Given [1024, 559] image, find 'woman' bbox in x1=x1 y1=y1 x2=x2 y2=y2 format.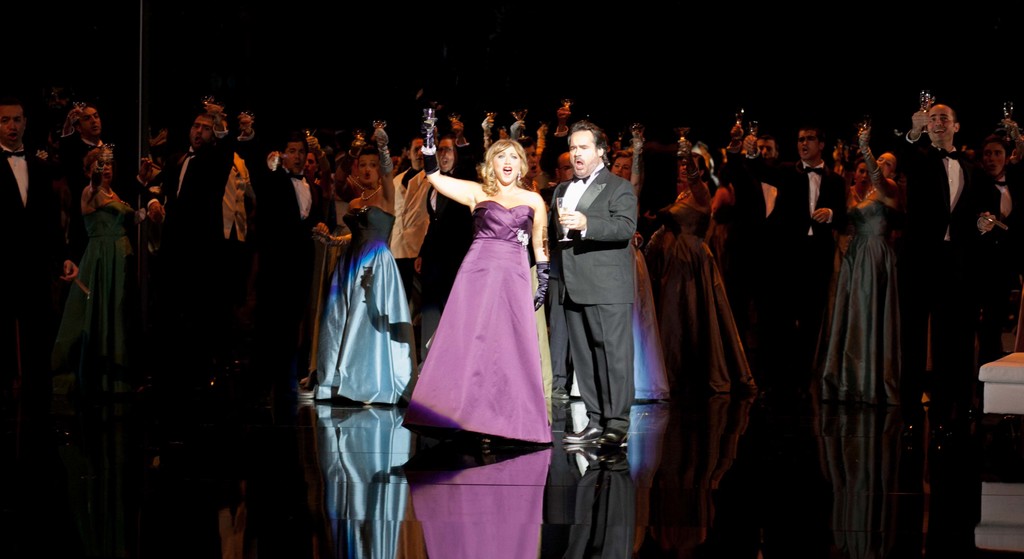
x1=401 y1=110 x2=561 y2=517.
